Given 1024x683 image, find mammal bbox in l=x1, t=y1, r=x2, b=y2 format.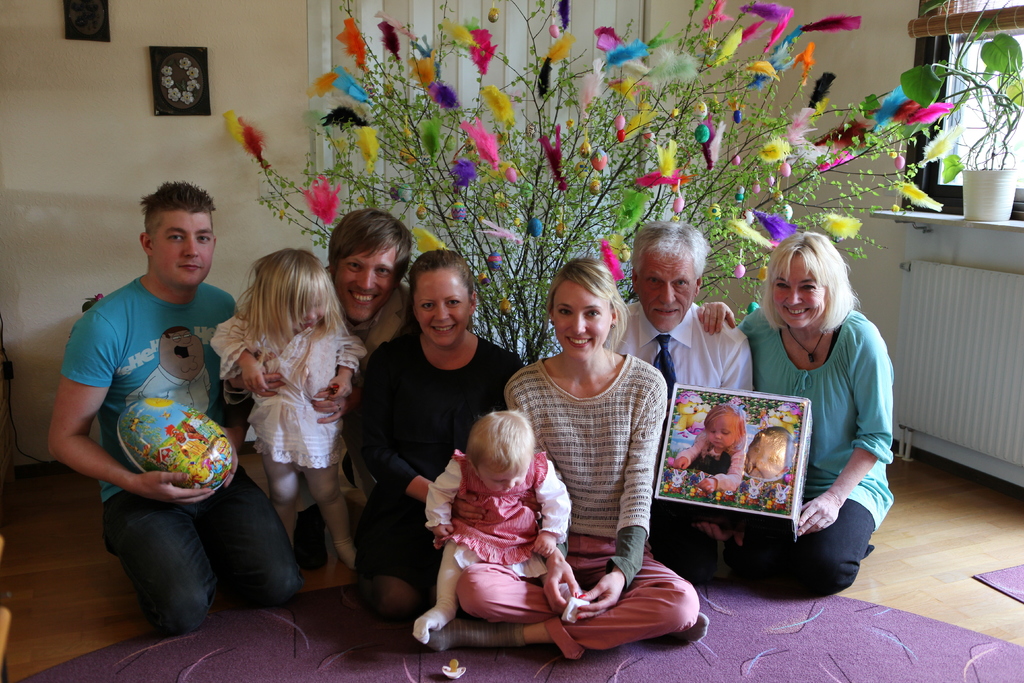
l=674, t=404, r=745, b=491.
